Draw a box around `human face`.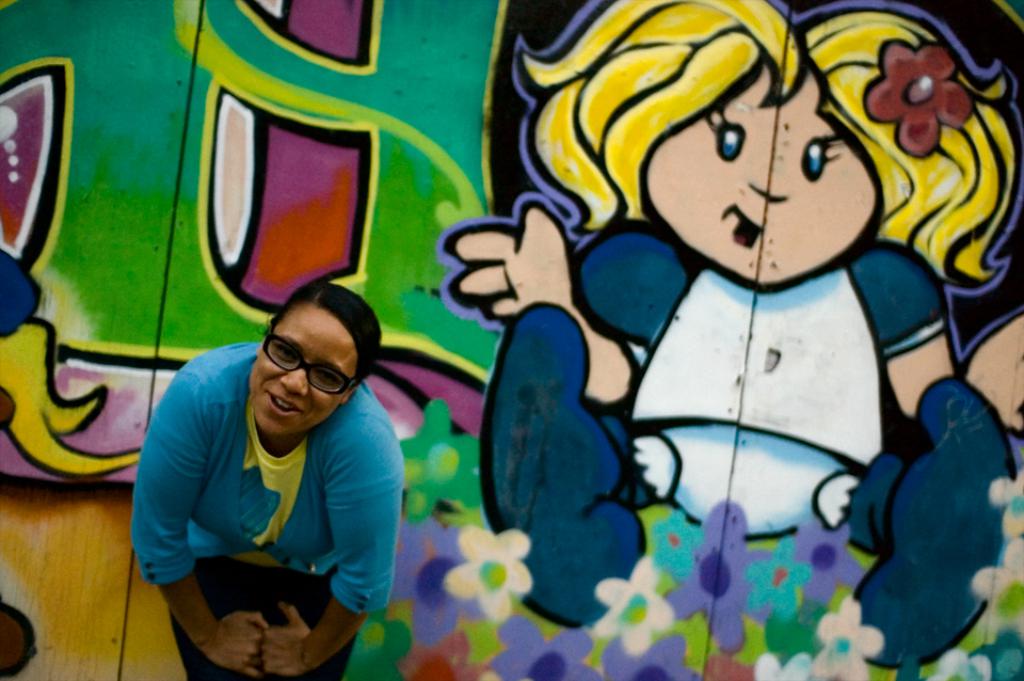
652,52,877,290.
